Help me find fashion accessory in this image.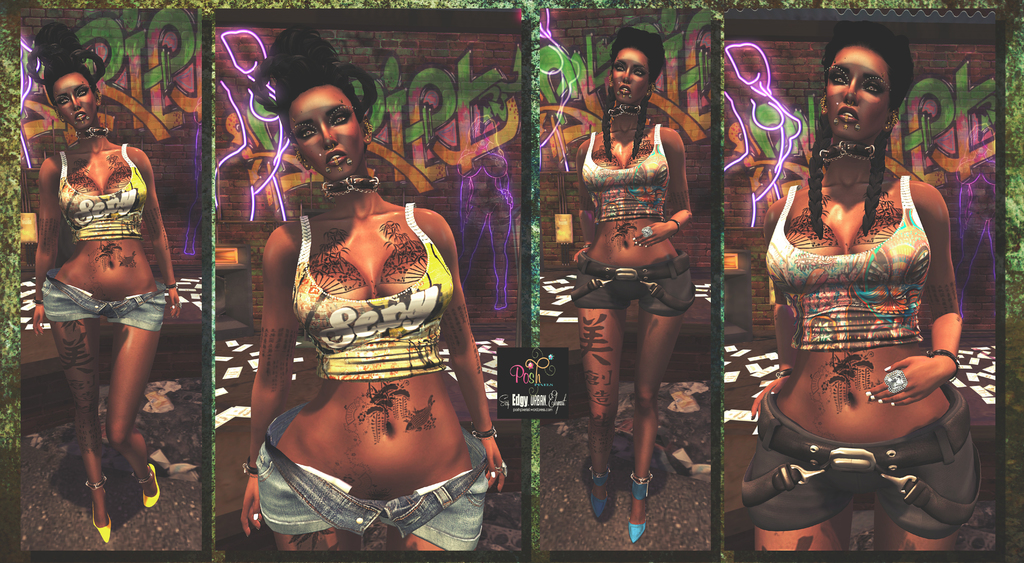
Found it: 83:475:104:493.
